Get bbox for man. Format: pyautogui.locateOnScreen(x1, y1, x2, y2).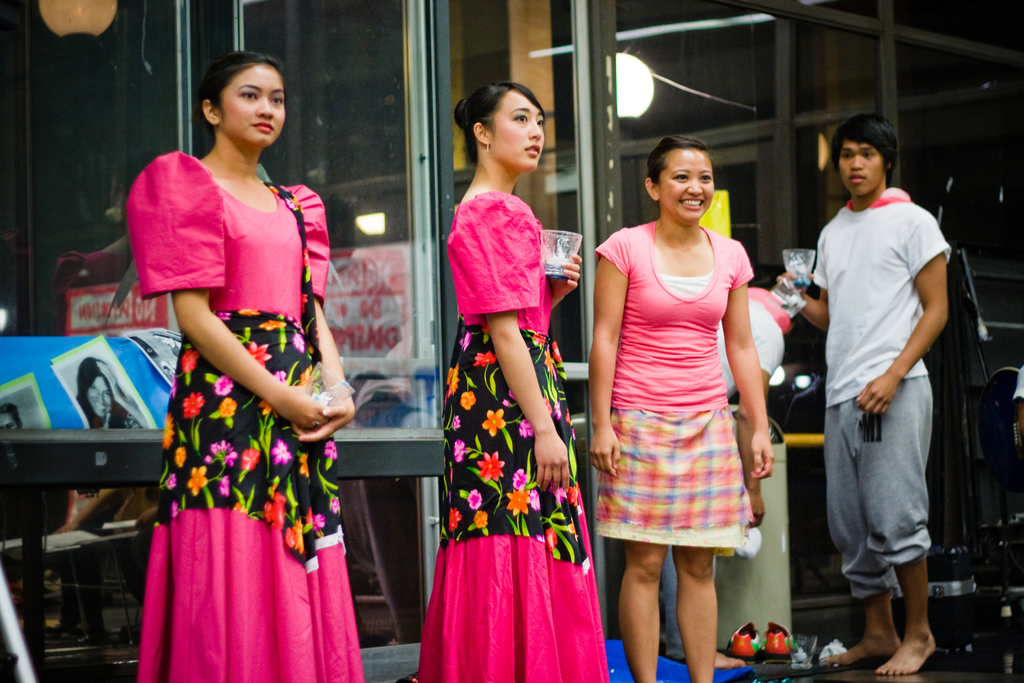
pyautogui.locateOnScreen(799, 119, 972, 673).
